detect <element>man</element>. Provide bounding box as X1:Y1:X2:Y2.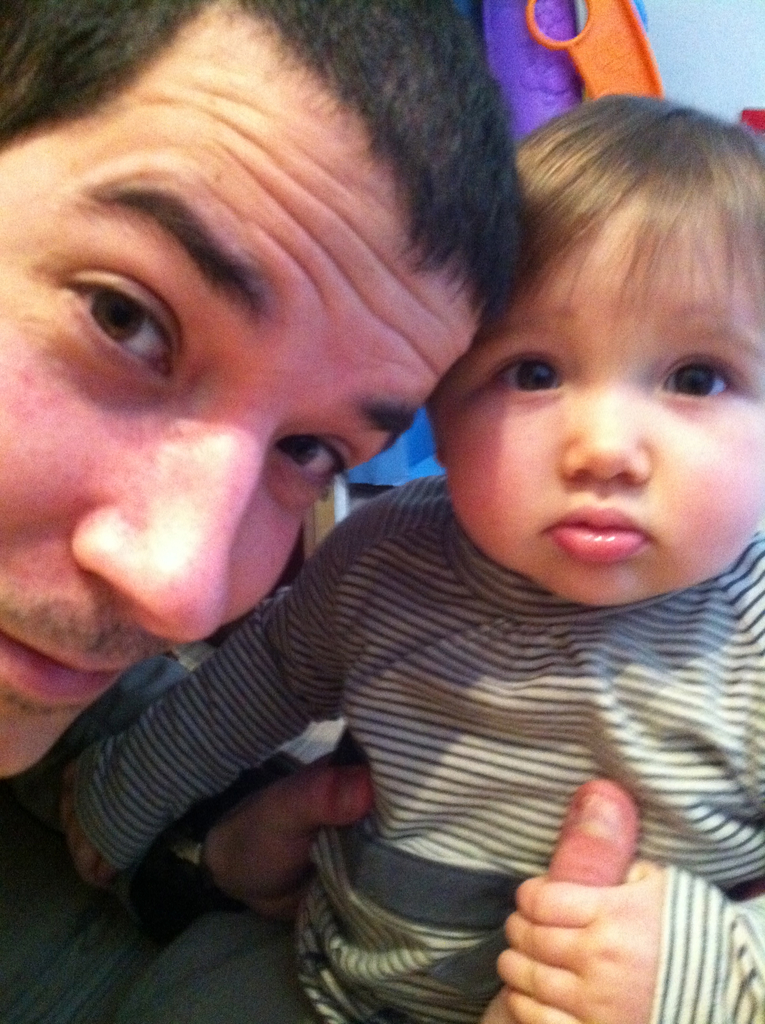
0:0:638:1018.
